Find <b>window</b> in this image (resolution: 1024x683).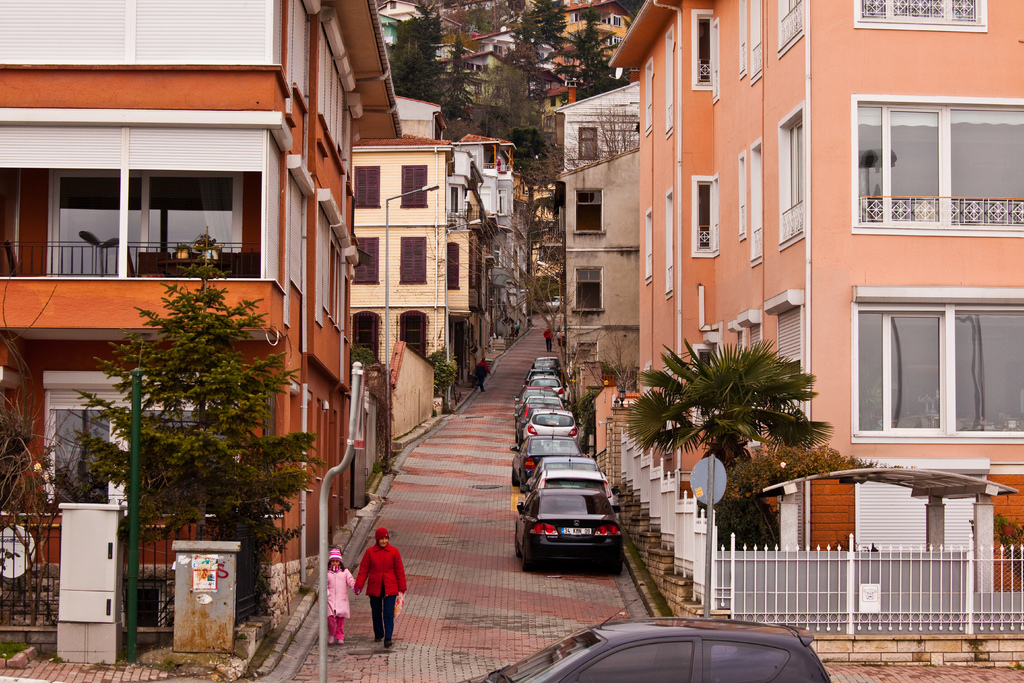
773 0 801 49.
